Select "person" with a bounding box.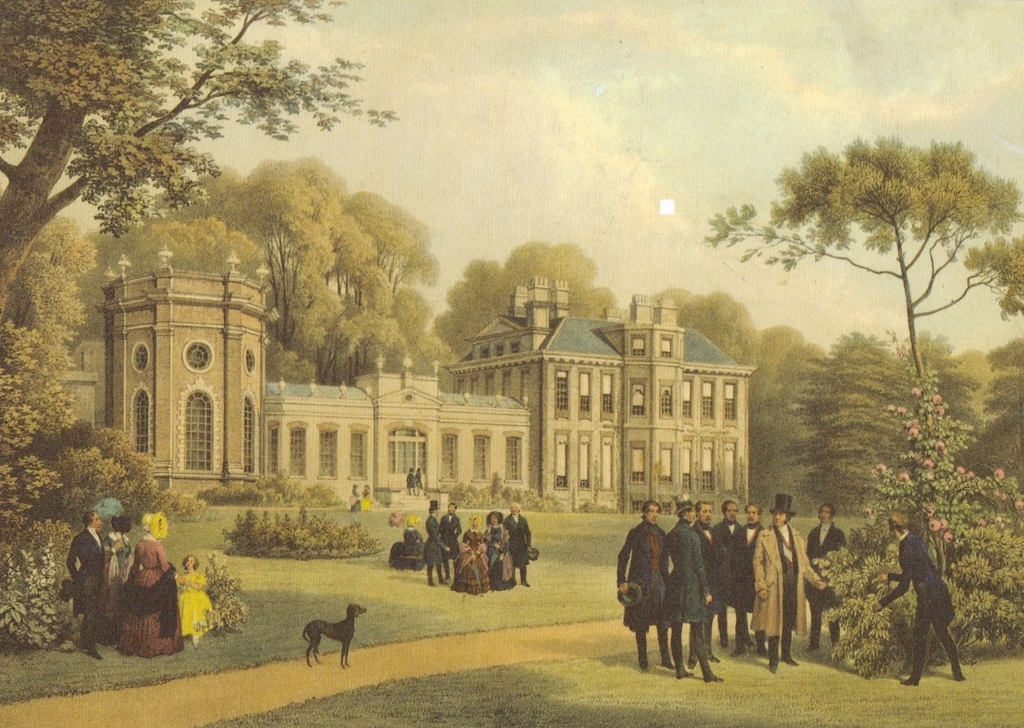
404, 467, 414, 495.
